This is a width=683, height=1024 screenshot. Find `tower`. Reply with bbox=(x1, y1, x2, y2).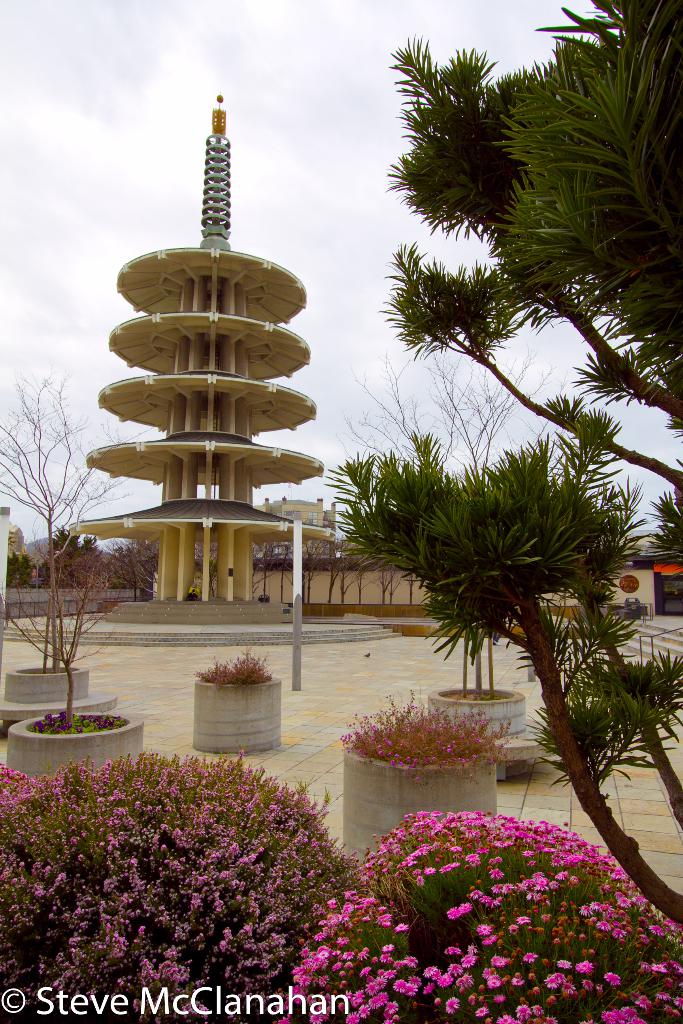
bbox=(76, 109, 333, 653).
